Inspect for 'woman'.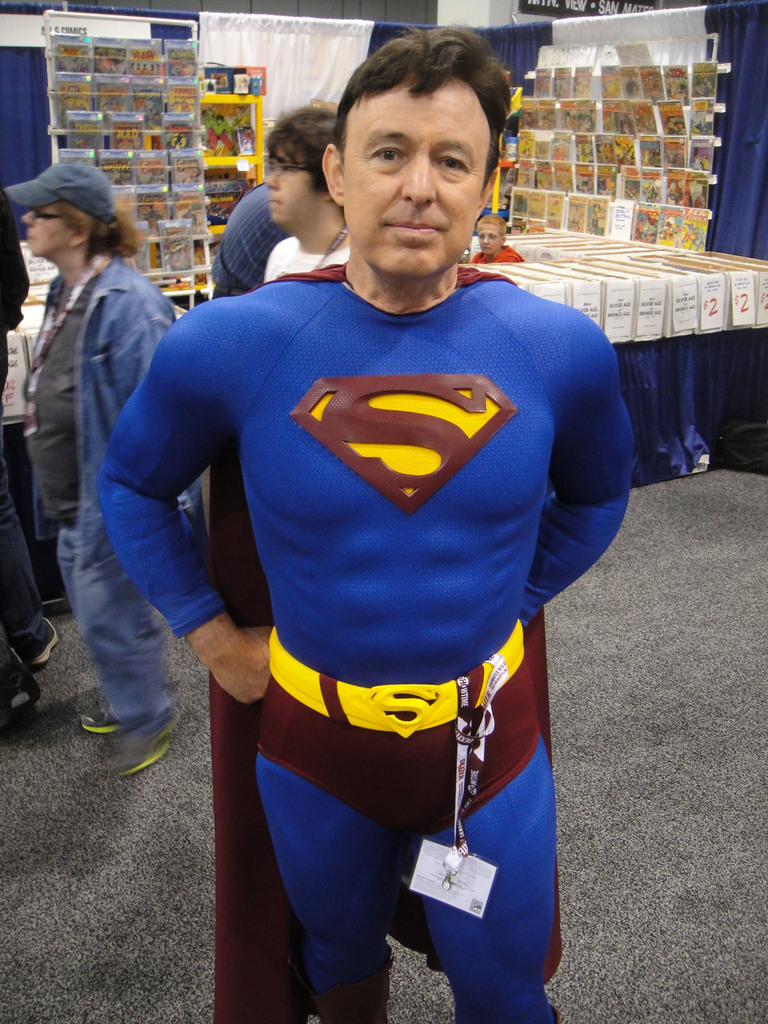
Inspection: 124 81 617 1018.
